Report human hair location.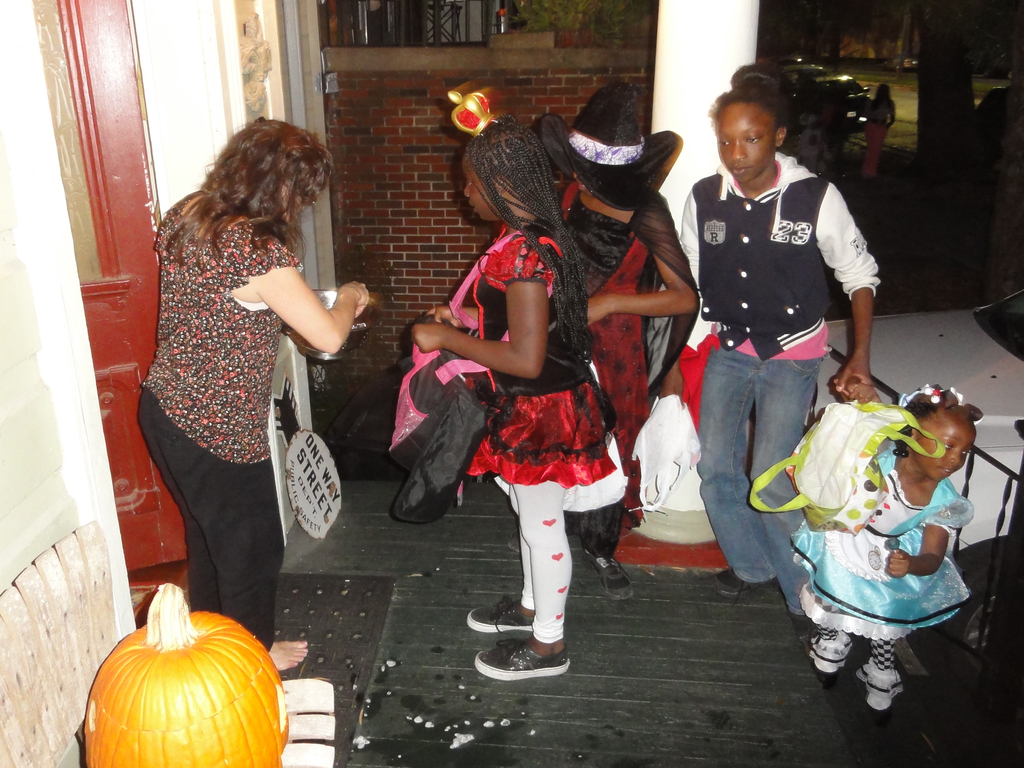
Report: (left=169, top=117, right=342, bottom=263).
